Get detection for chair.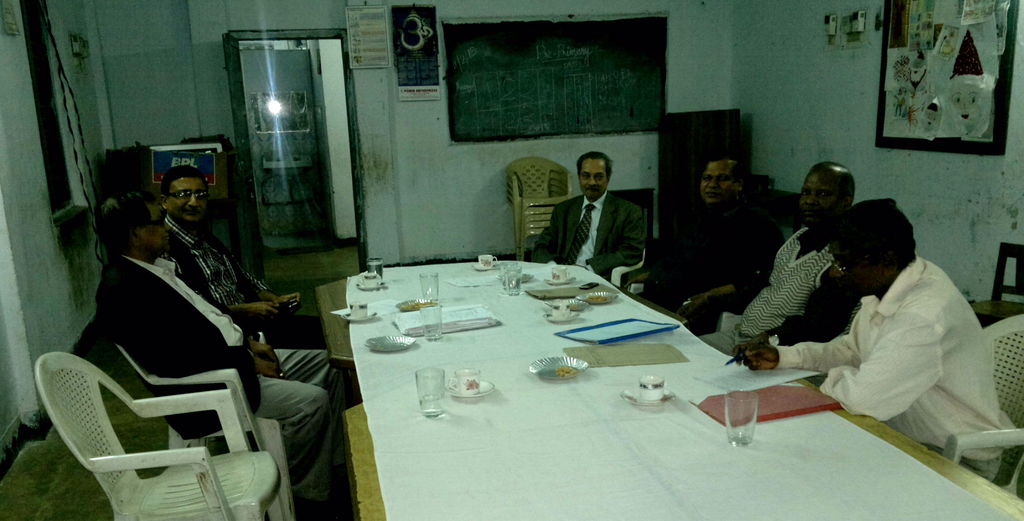
Detection: box=[944, 312, 1023, 502].
